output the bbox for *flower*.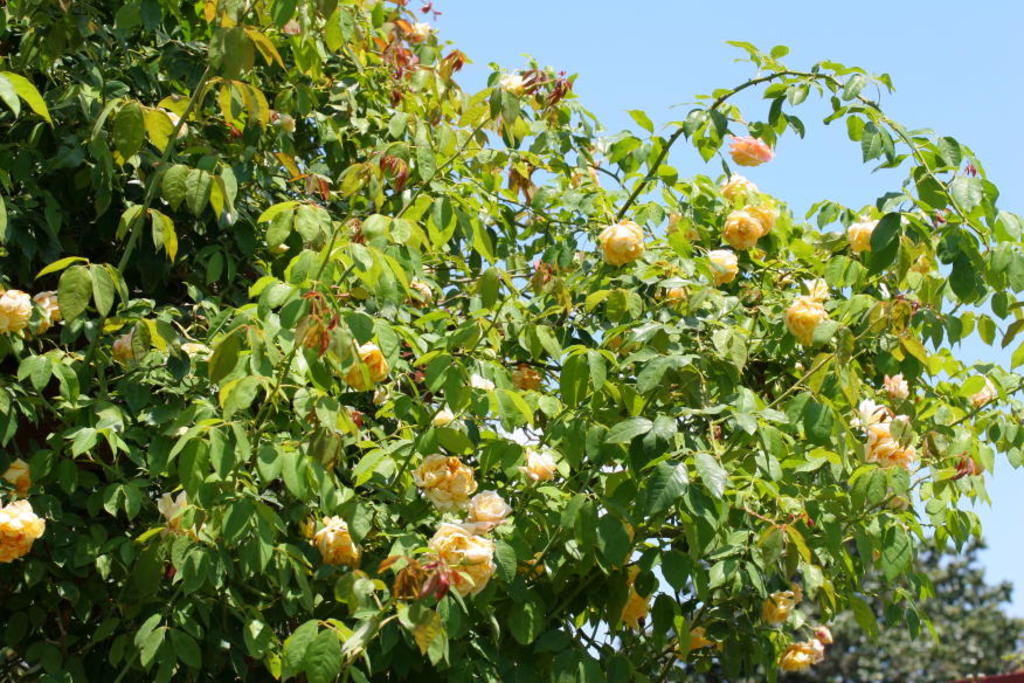
select_region(595, 216, 644, 268).
